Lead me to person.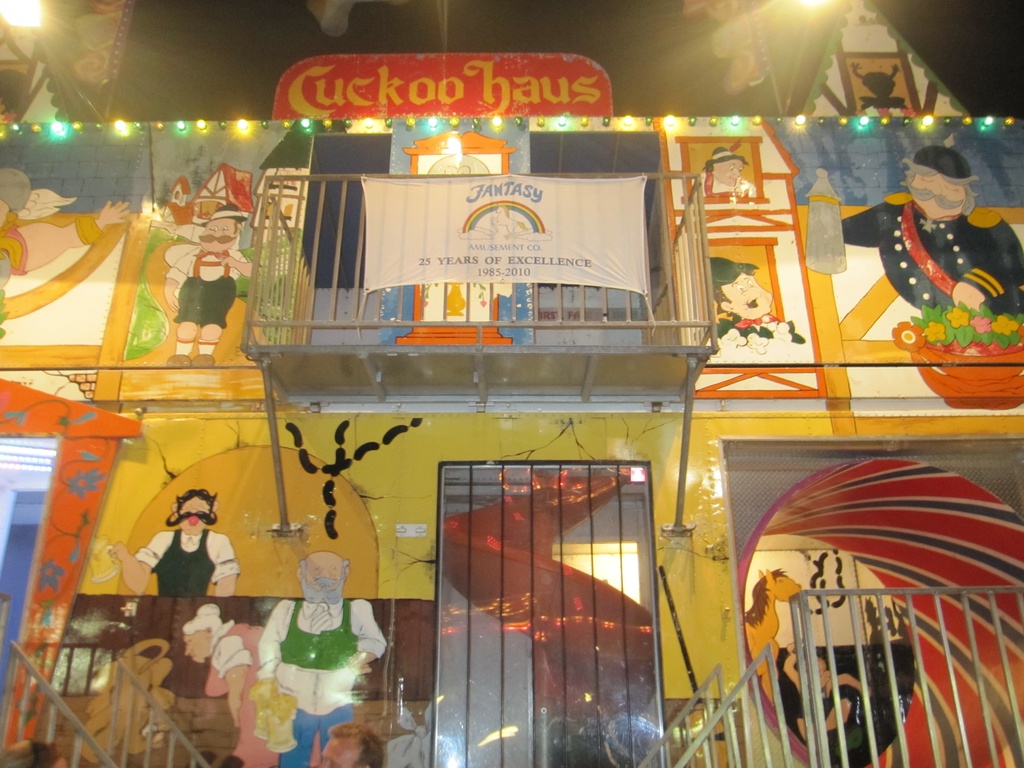
Lead to 0:167:134:270.
